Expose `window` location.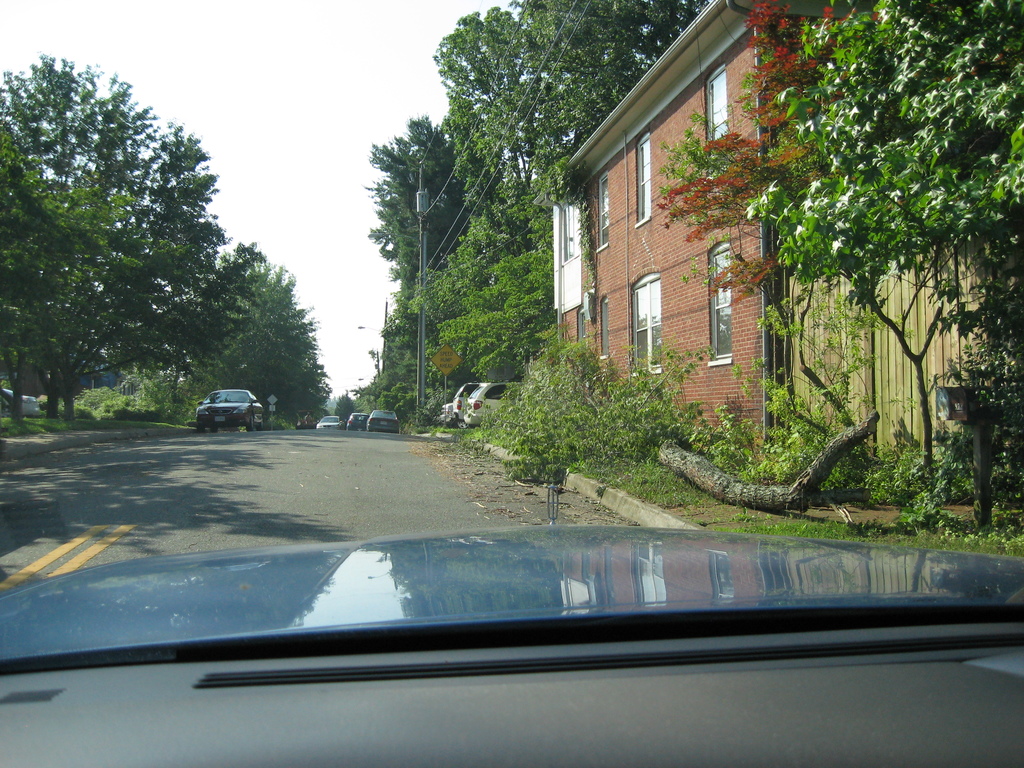
Exposed at crop(576, 305, 584, 342).
